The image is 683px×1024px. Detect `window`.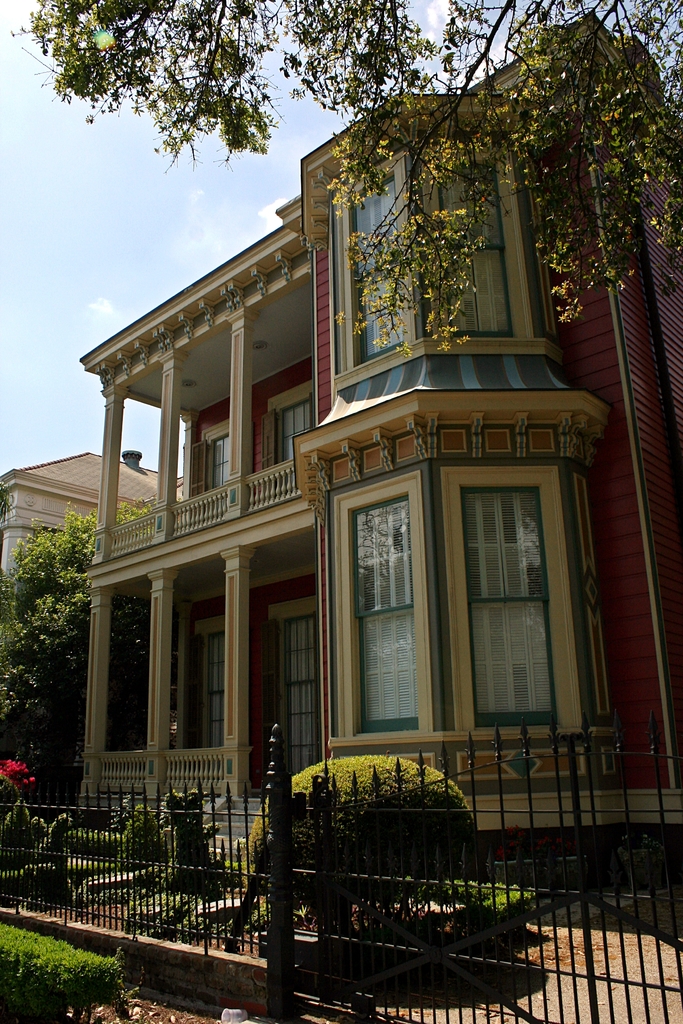
Detection: 185:429:231:496.
